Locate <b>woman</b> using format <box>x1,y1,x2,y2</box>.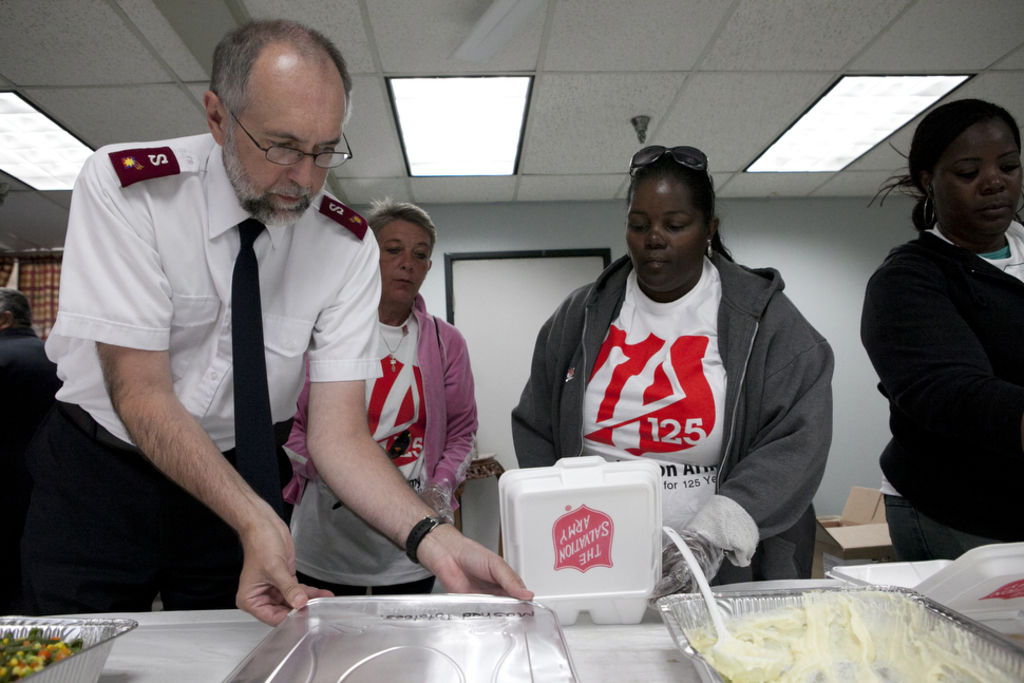
<box>509,145,836,604</box>.
